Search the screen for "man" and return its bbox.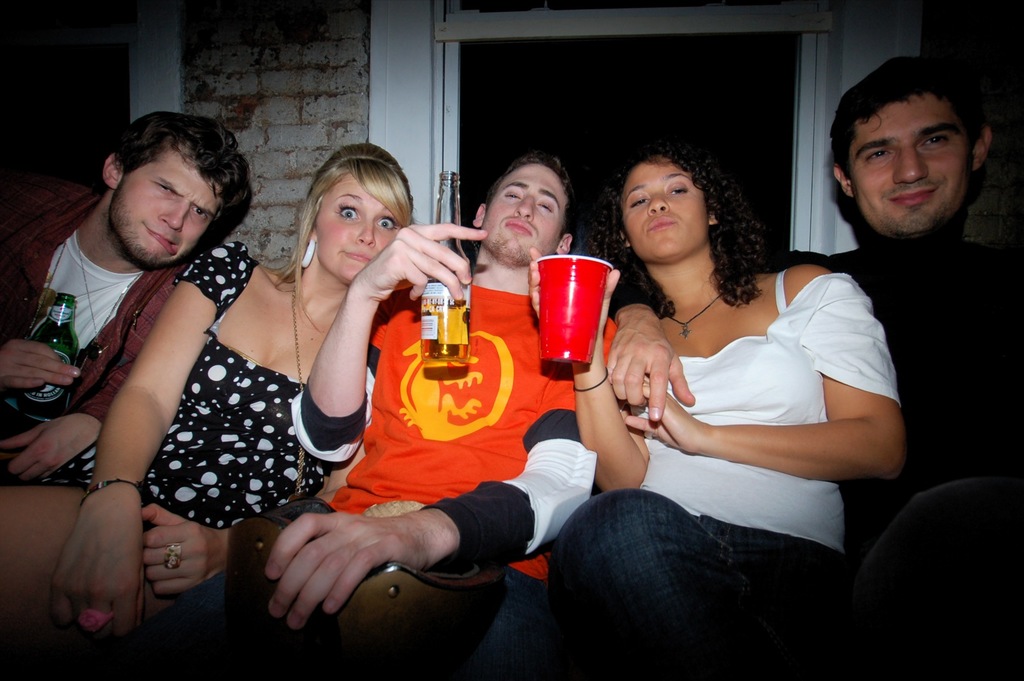
Found: [left=606, top=51, right=1023, bottom=680].
